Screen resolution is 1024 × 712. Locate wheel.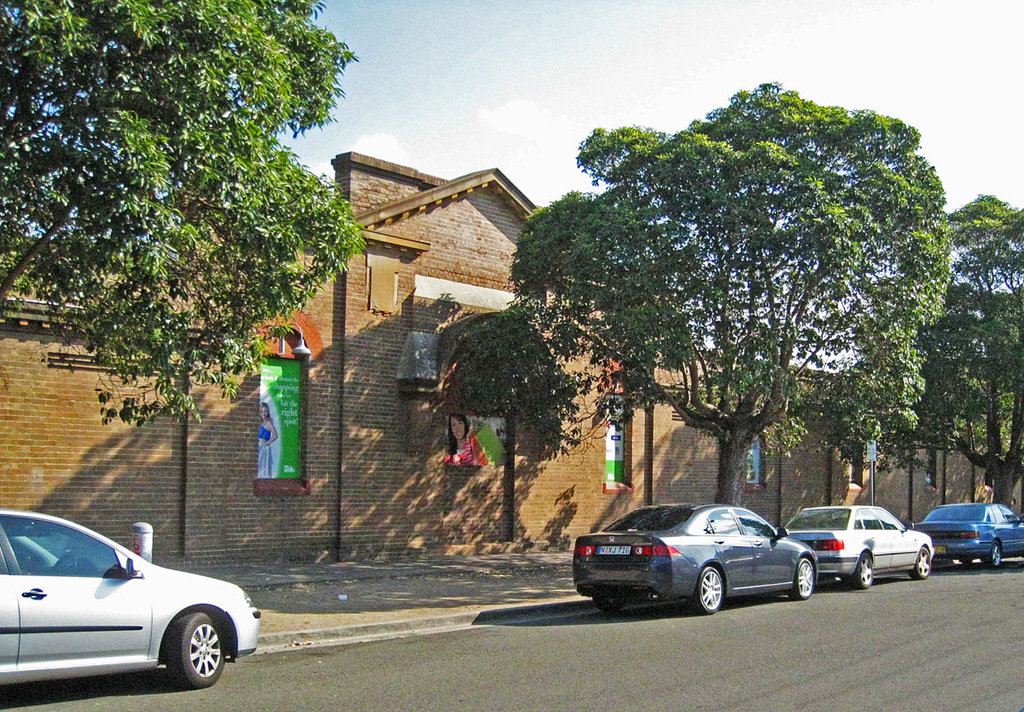
{"x1": 988, "y1": 540, "x2": 1003, "y2": 569}.
